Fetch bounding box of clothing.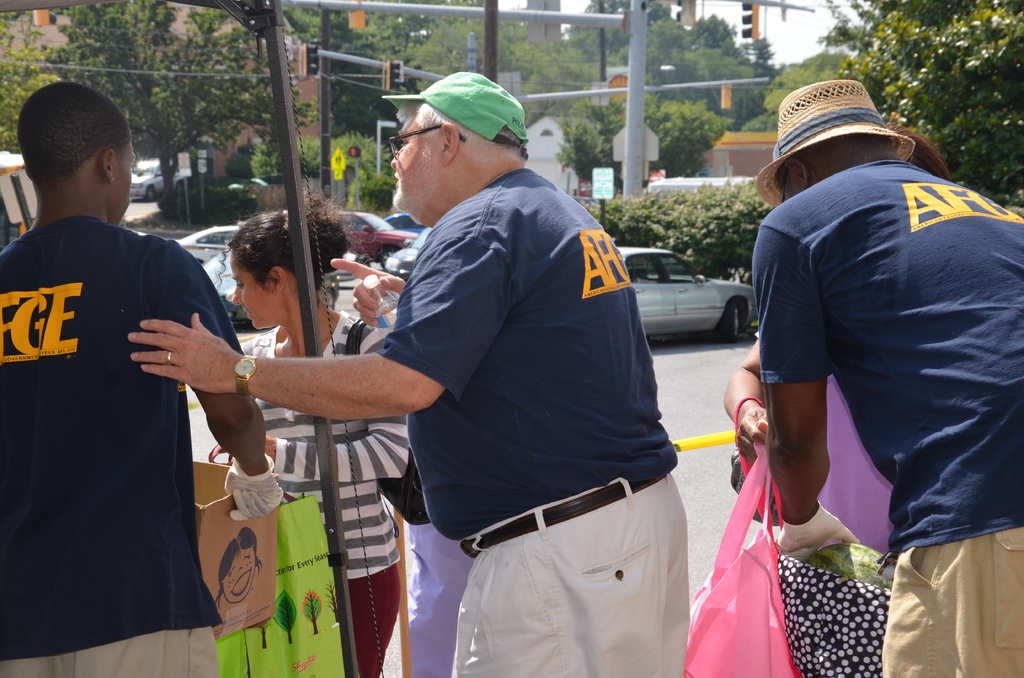
Bbox: <region>815, 367, 901, 551</region>.
